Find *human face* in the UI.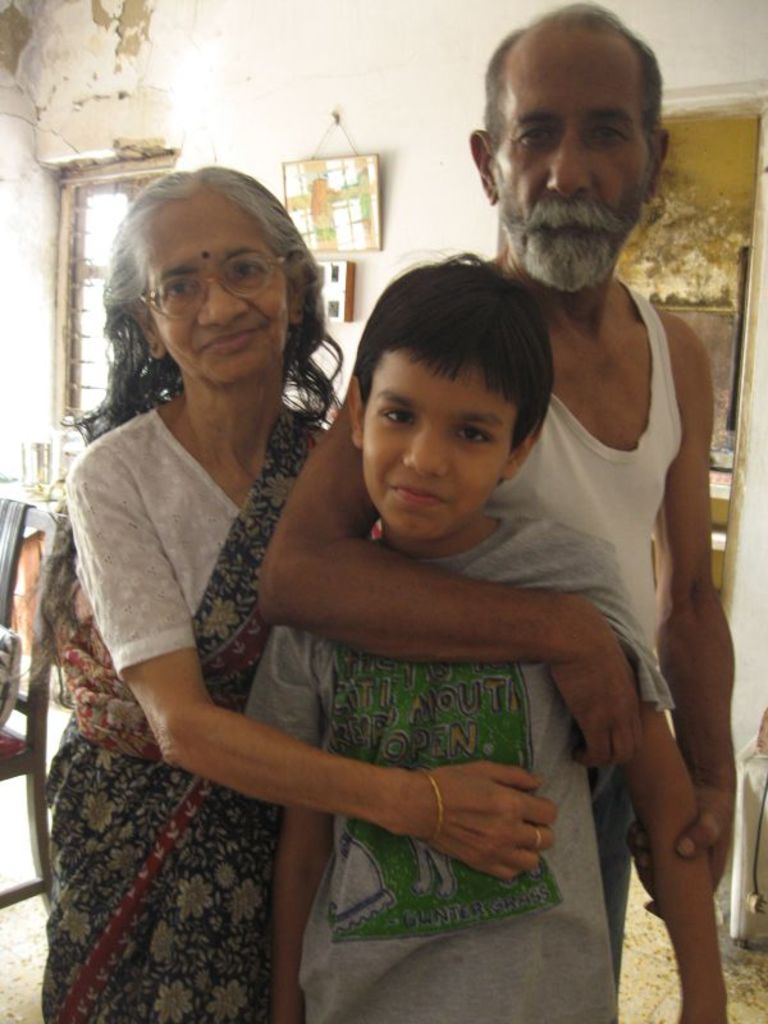
UI element at select_region(365, 360, 515, 548).
